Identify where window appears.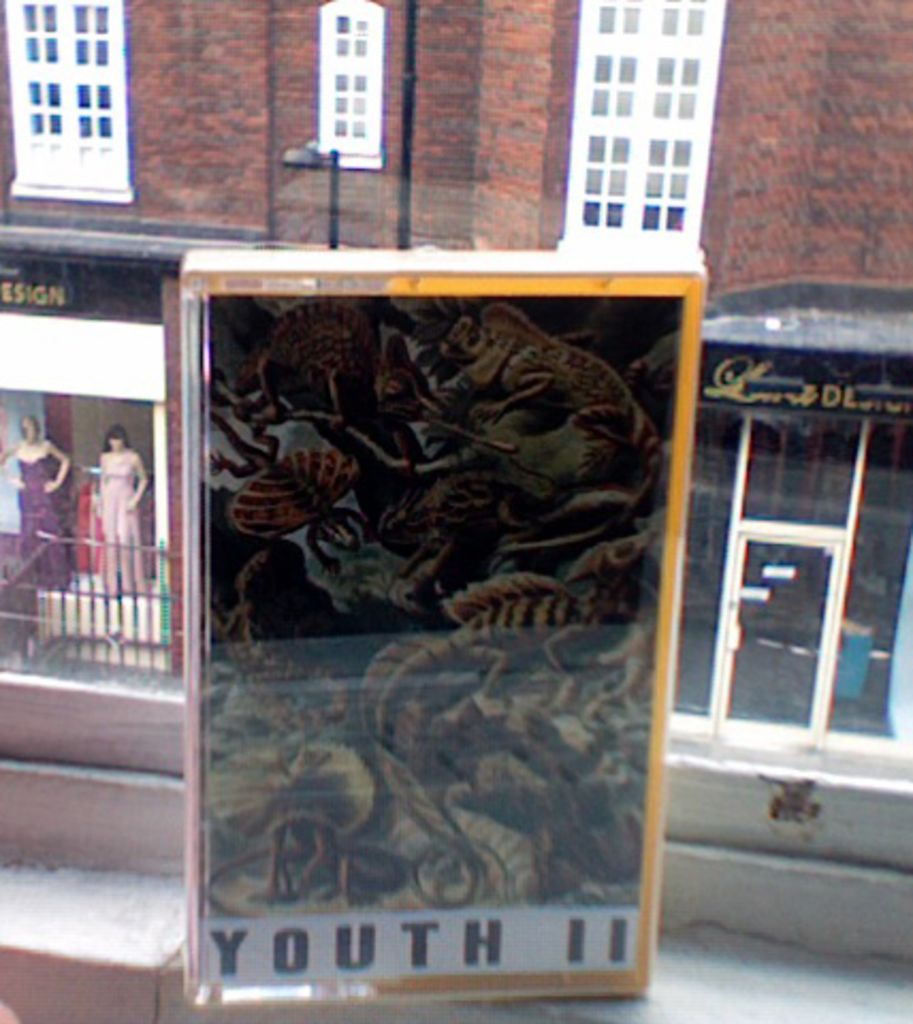
Appears at 0, 0, 134, 209.
